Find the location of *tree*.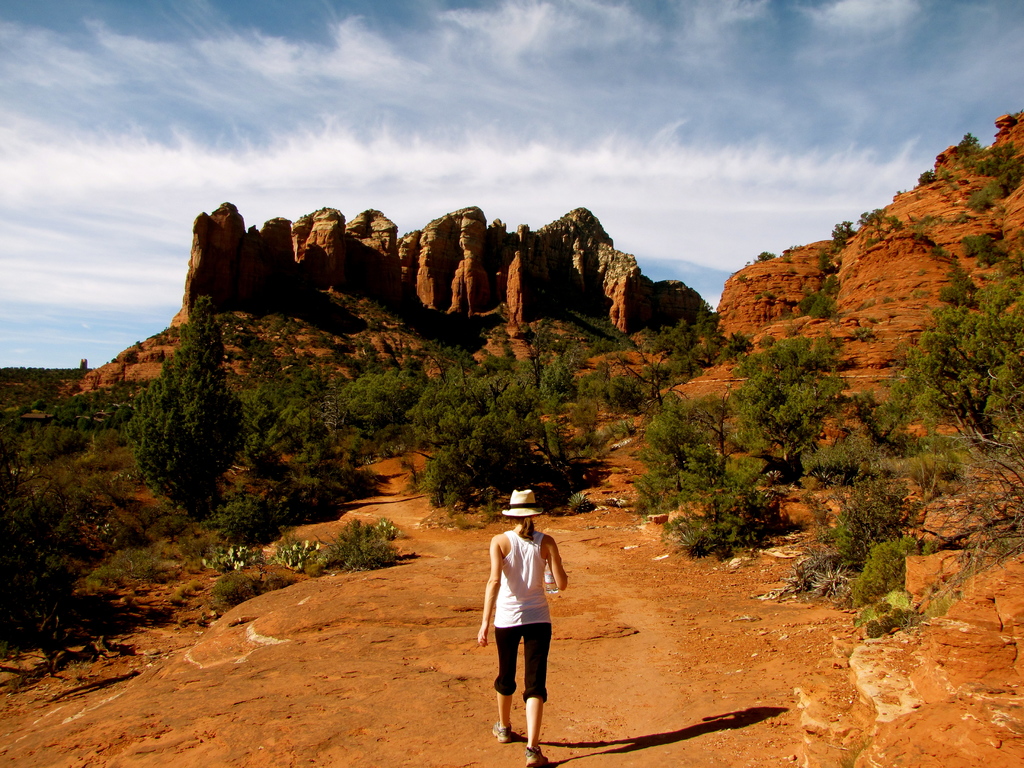
Location: bbox=(524, 315, 576, 394).
